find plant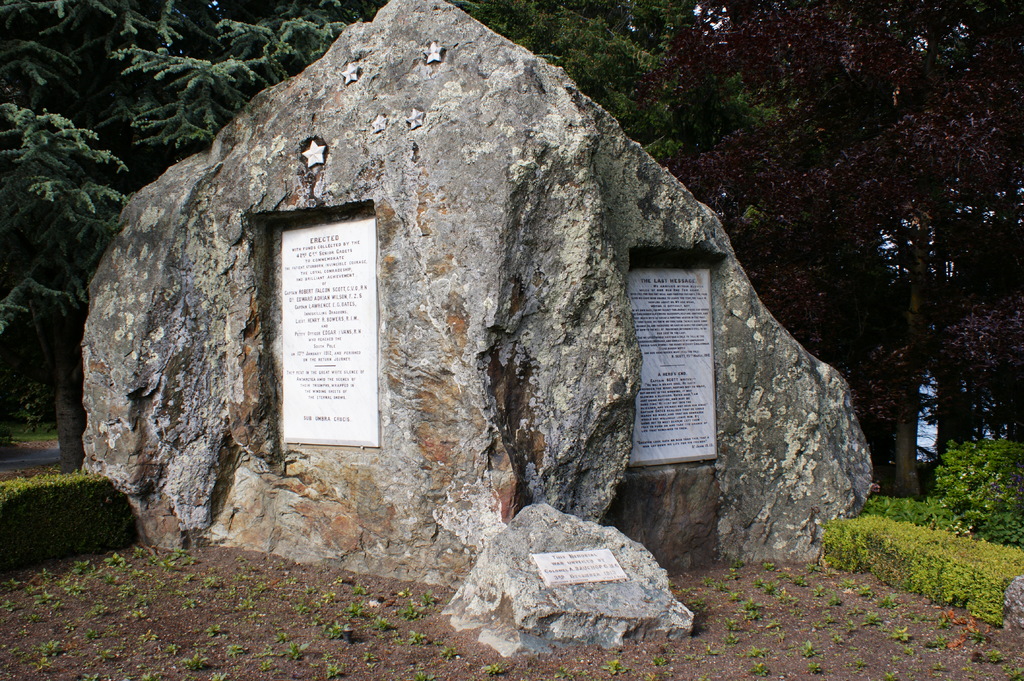
(744,647,771,657)
